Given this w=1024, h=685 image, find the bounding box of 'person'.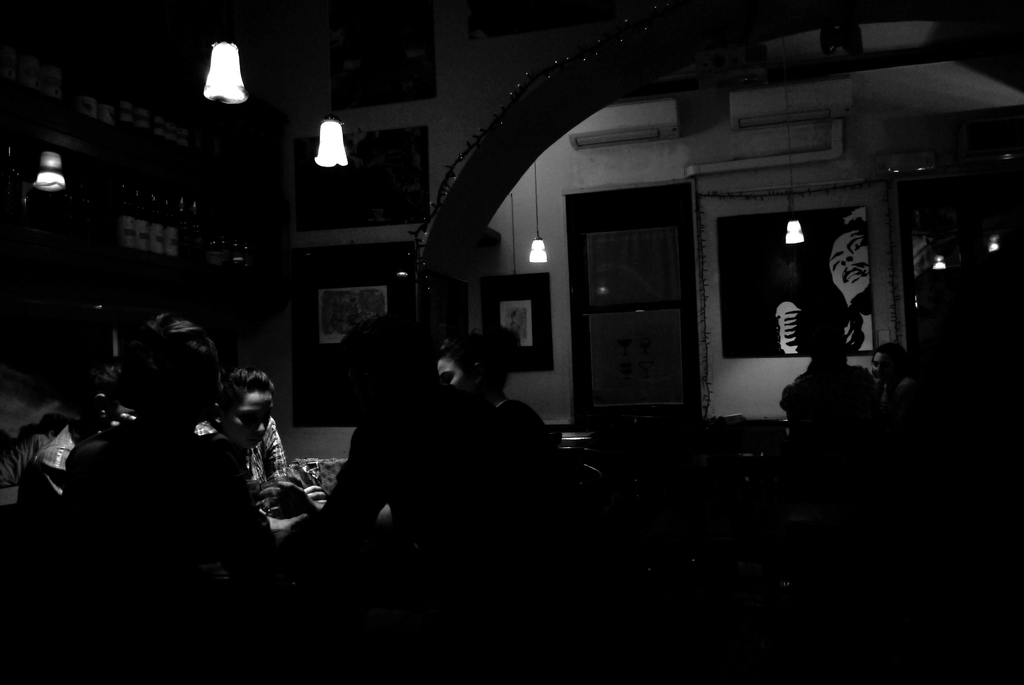
rect(827, 207, 874, 351).
